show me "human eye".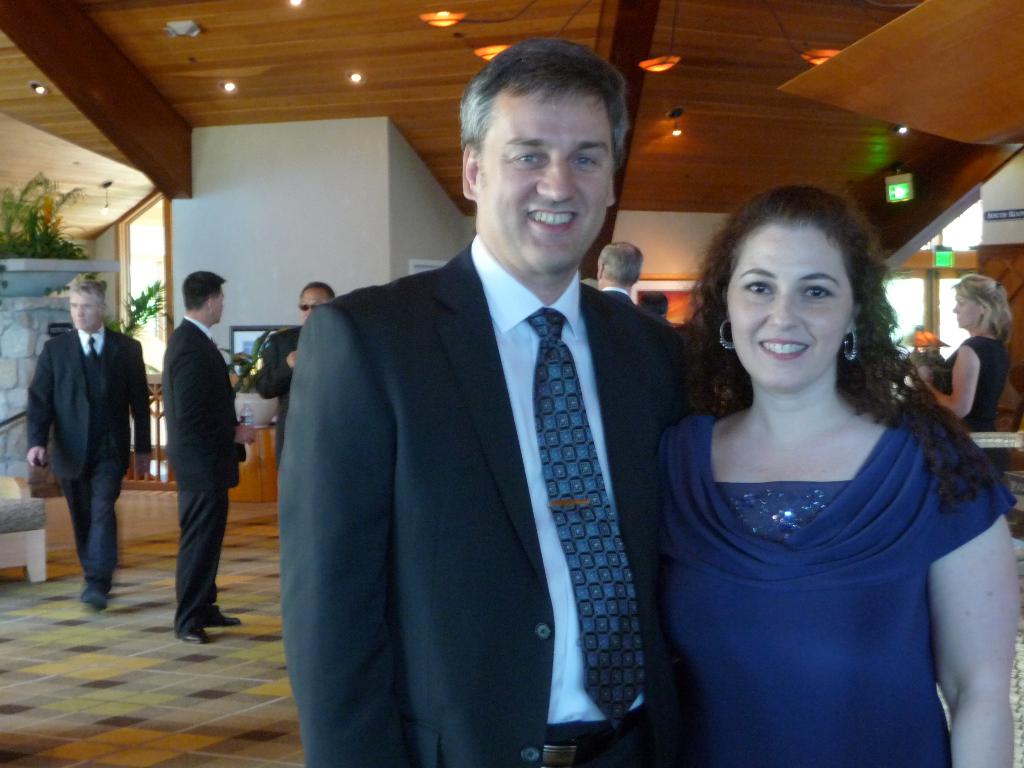
"human eye" is here: <box>804,275,835,301</box>.
